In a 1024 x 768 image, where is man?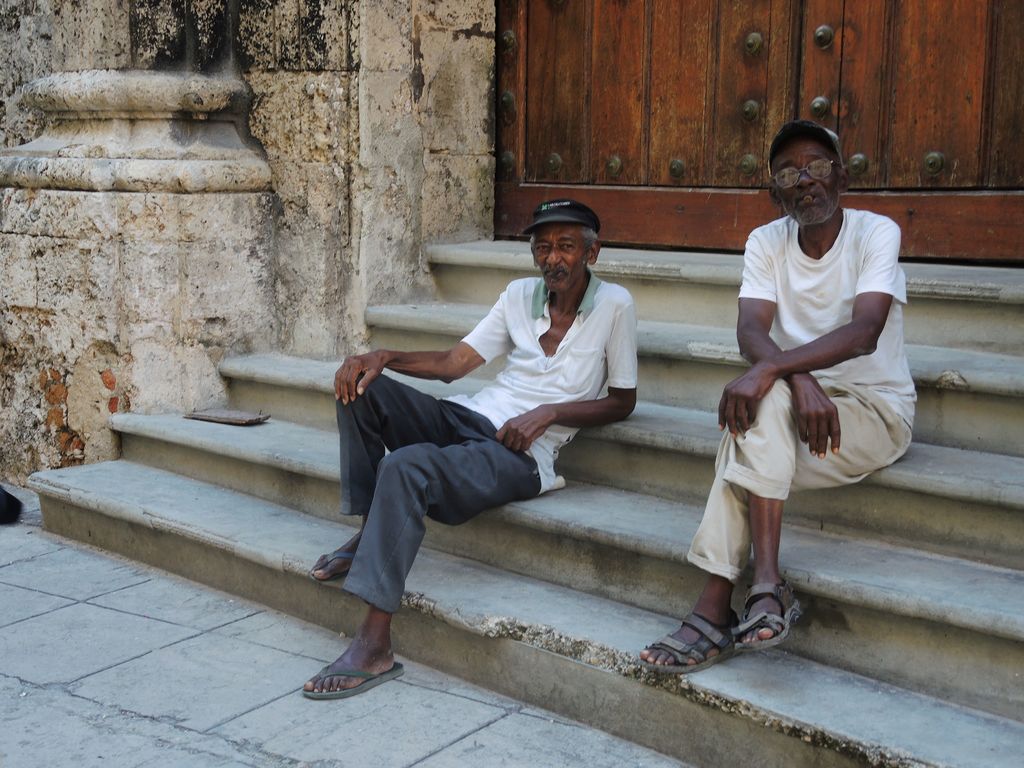
box(334, 214, 653, 664).
